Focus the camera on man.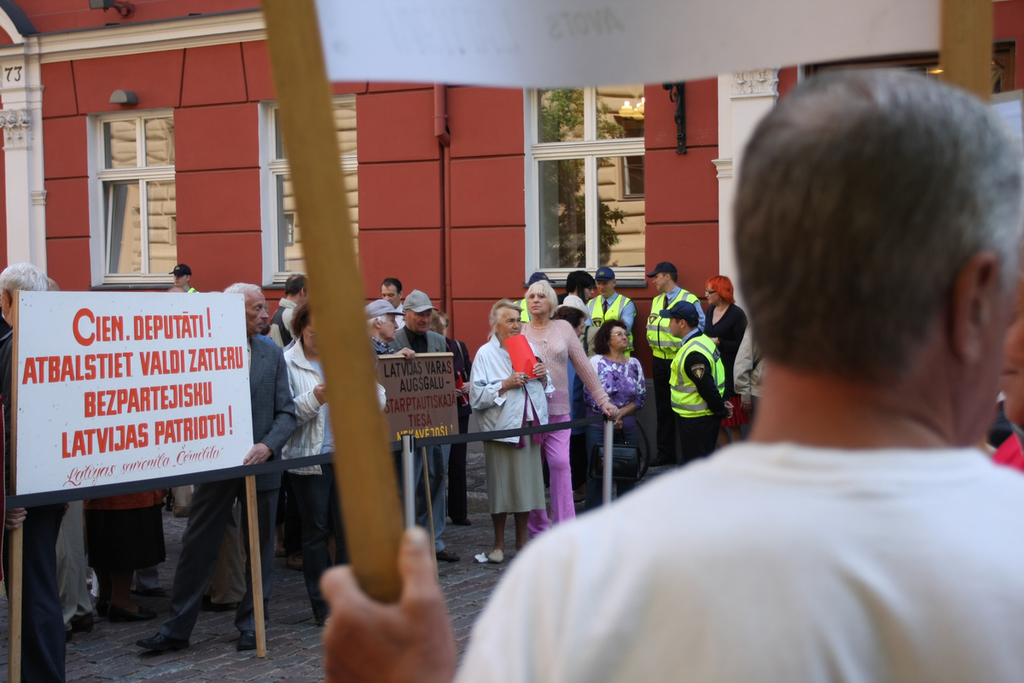
Focus region: left=644, top=259, right=707, bottom=467.
